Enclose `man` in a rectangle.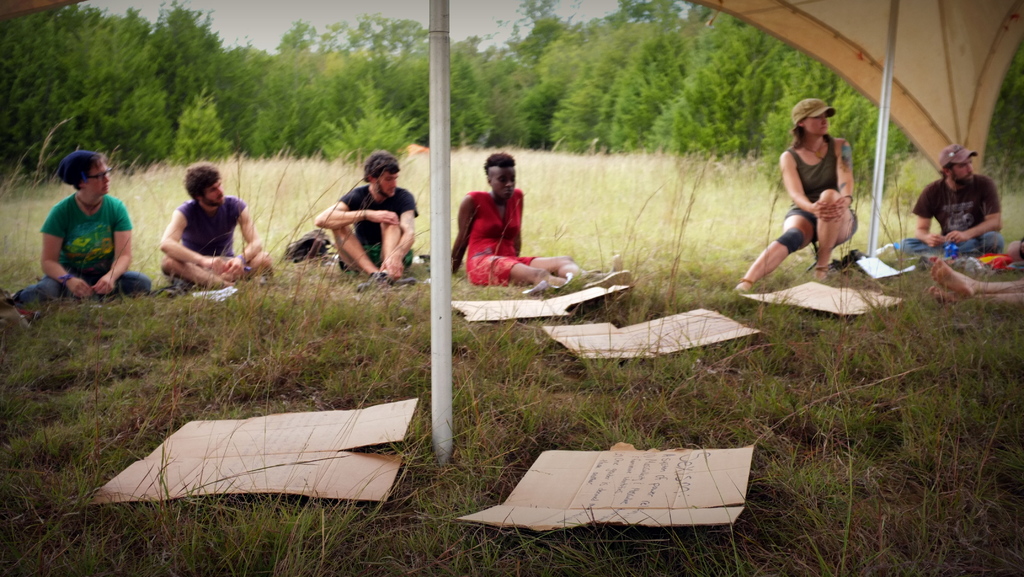
bbox=(155, 164, 289, 280).
